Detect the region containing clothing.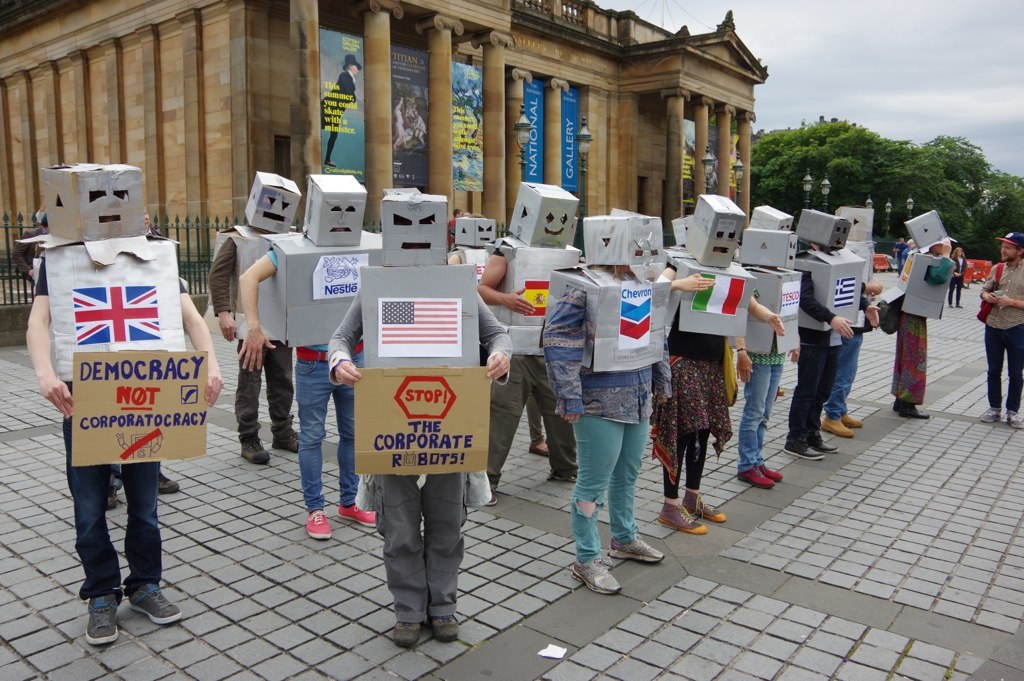
locate(739, 266, 786, 470).
